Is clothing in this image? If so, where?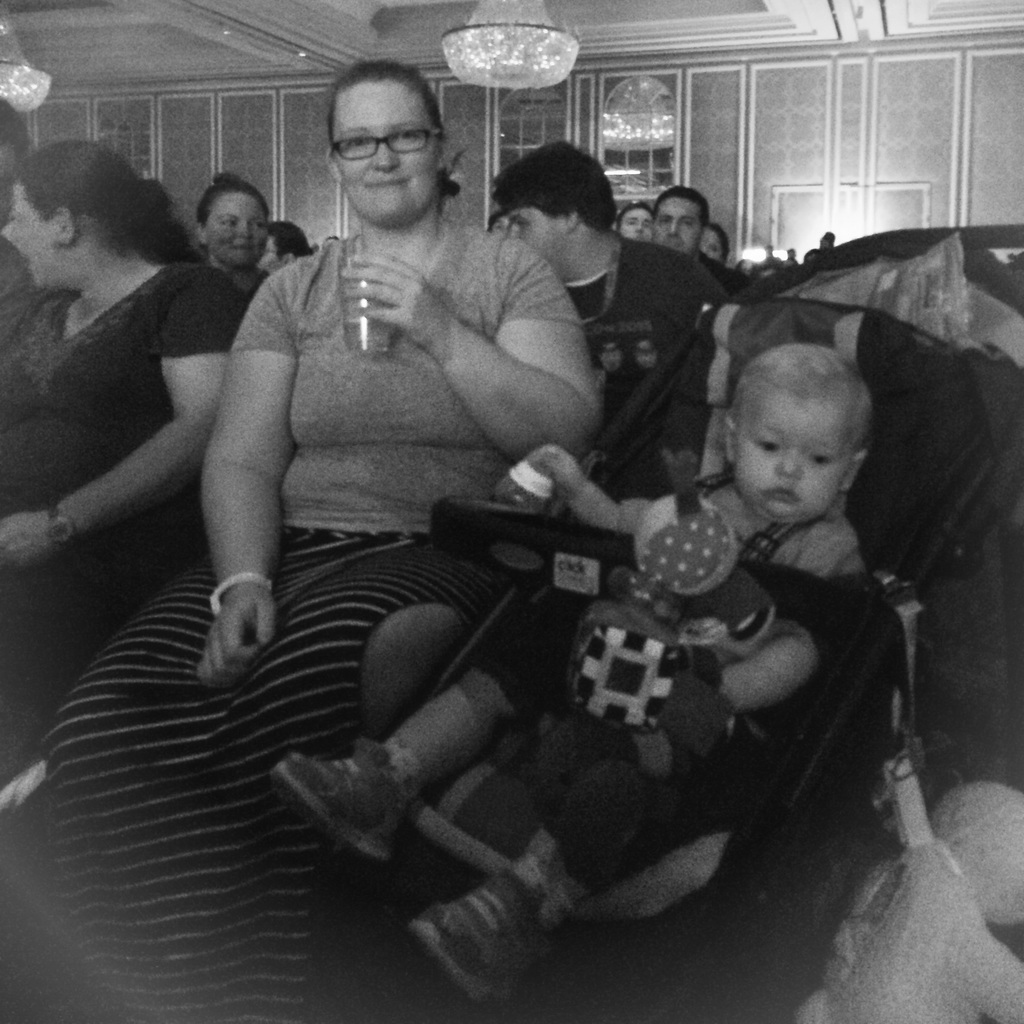
Yes, at box=[474, 454, 913, 861].
